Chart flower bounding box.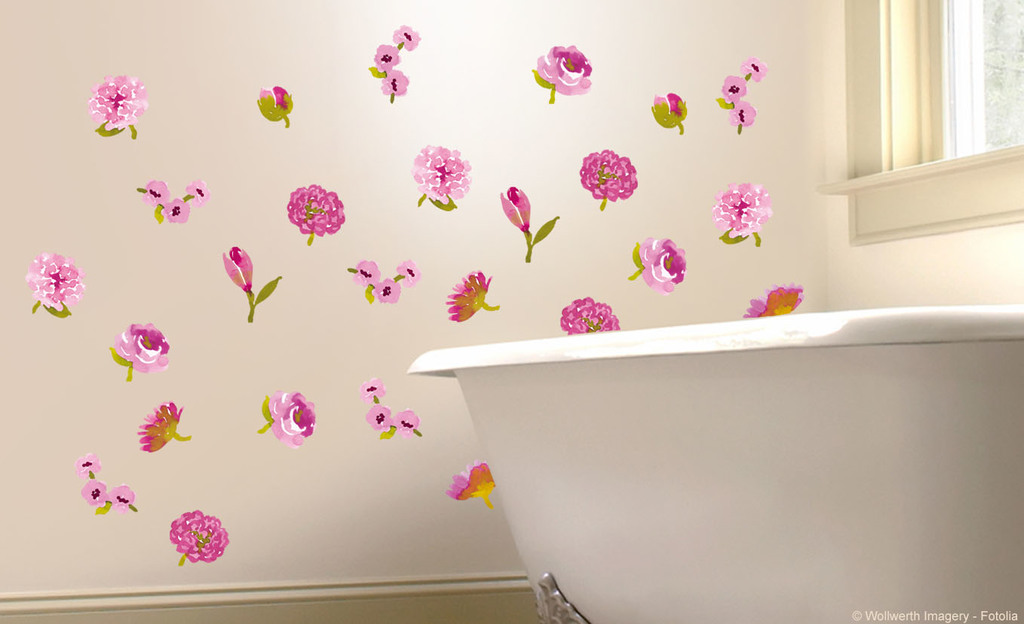
Charted: box=[357, 380, 388, 399].
